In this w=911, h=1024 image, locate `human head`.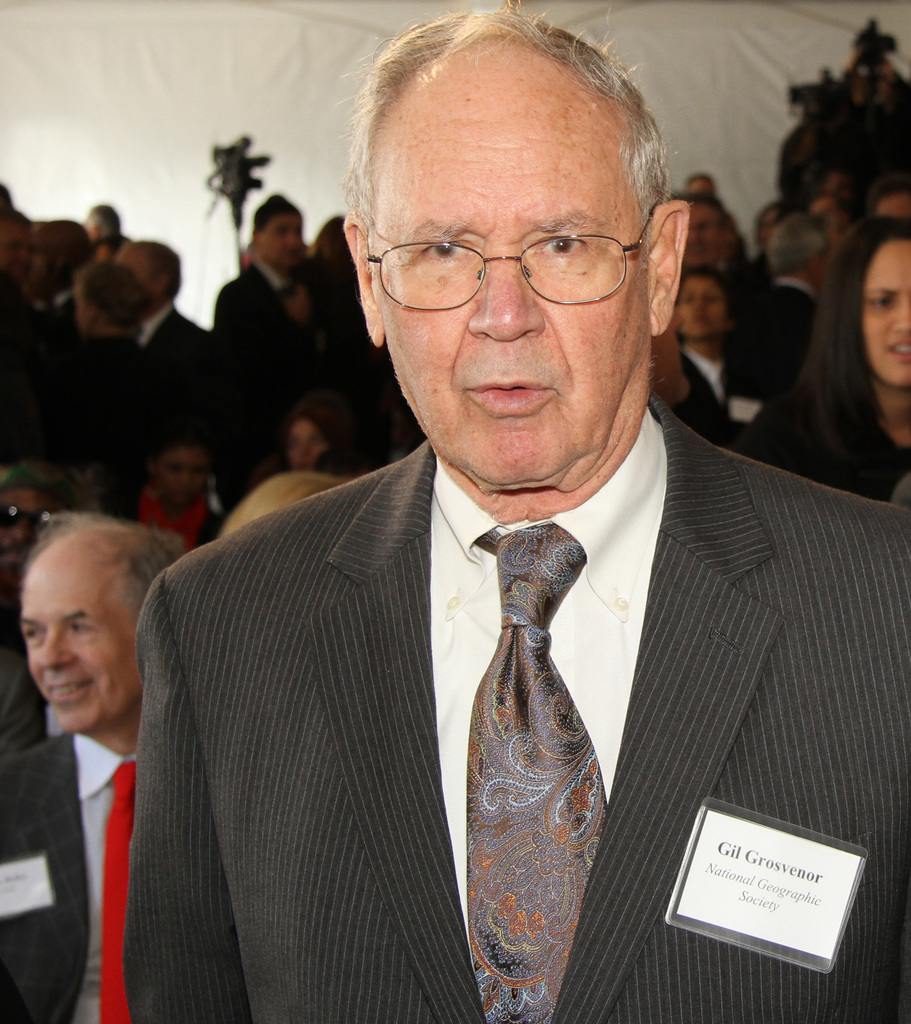
Bounding box: (837,219,910,382).
